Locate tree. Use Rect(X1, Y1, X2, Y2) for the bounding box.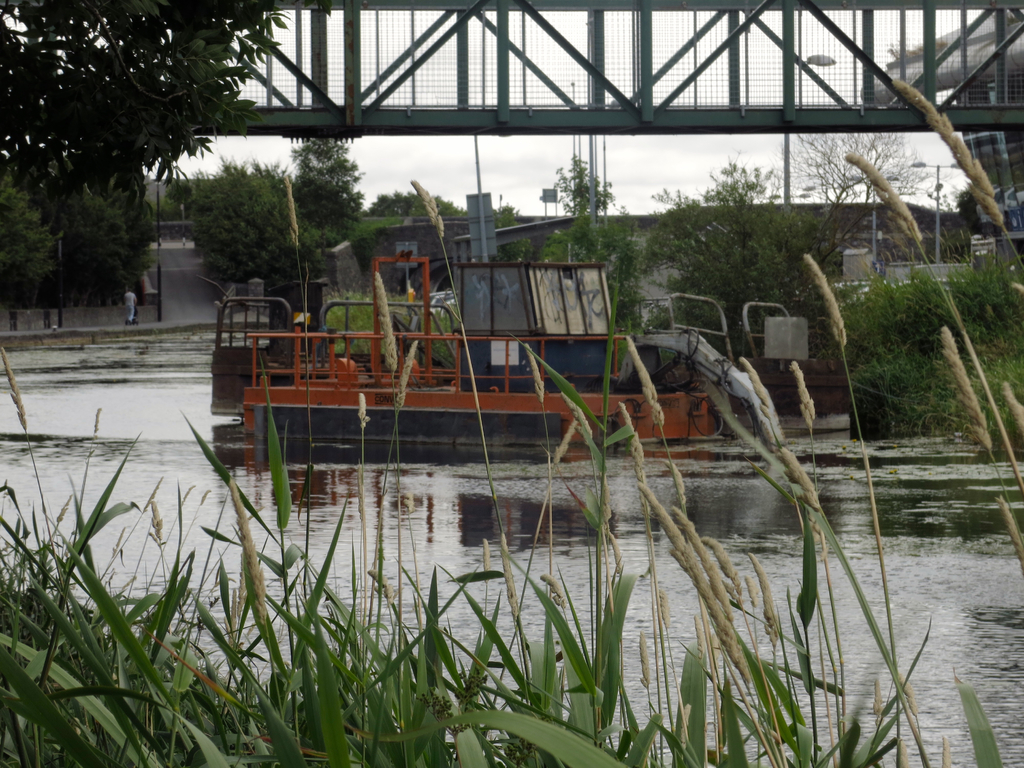
Rect(0, 0, 289, 285).
